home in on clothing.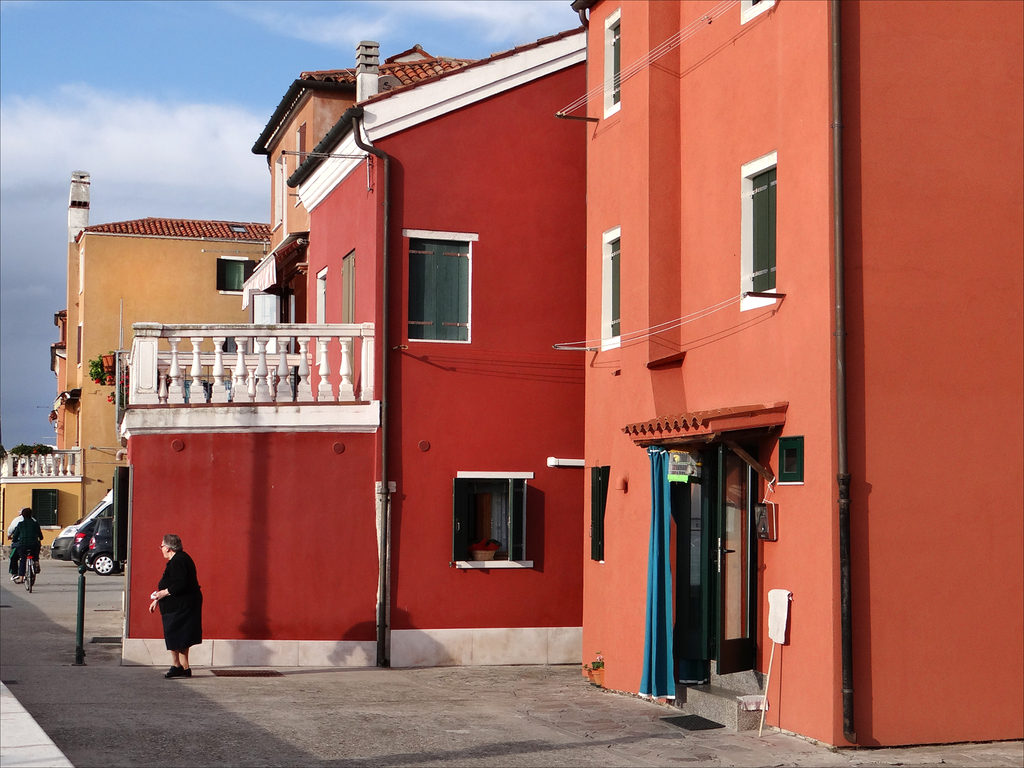
Homed in at box=[5, 515, 44, 575].
